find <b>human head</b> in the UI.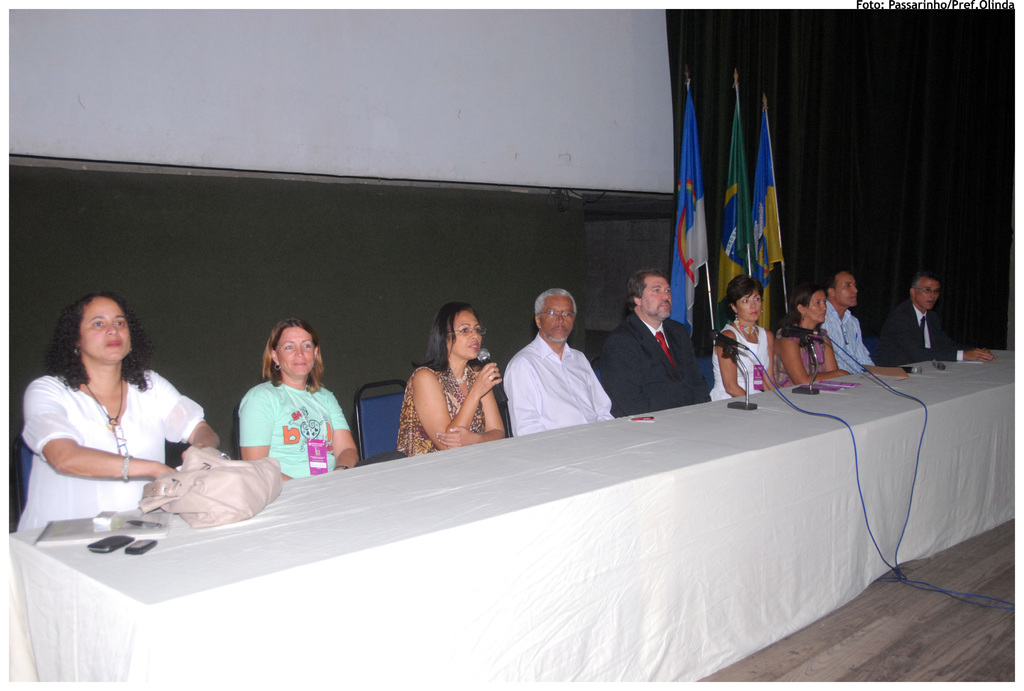
UI element at locate(827, 269, 858, 305).
